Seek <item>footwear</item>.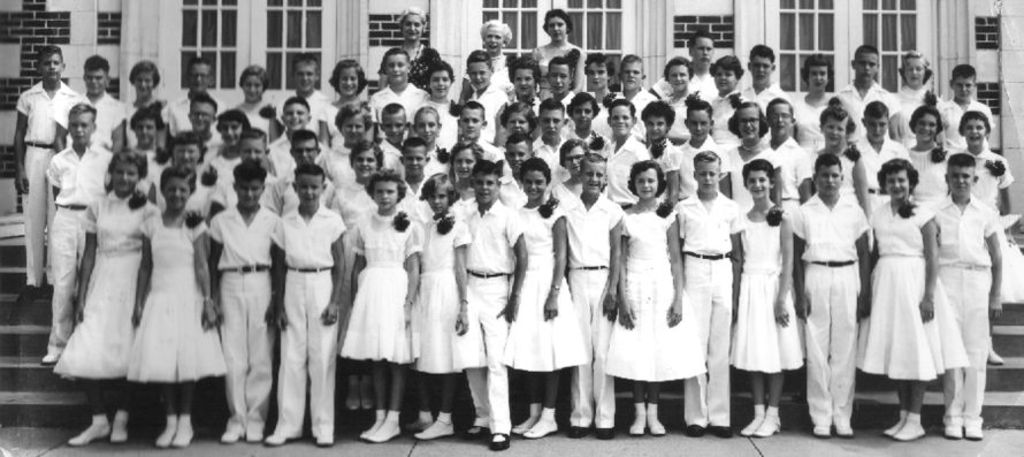
Rect(67, 424, 113, 445).
